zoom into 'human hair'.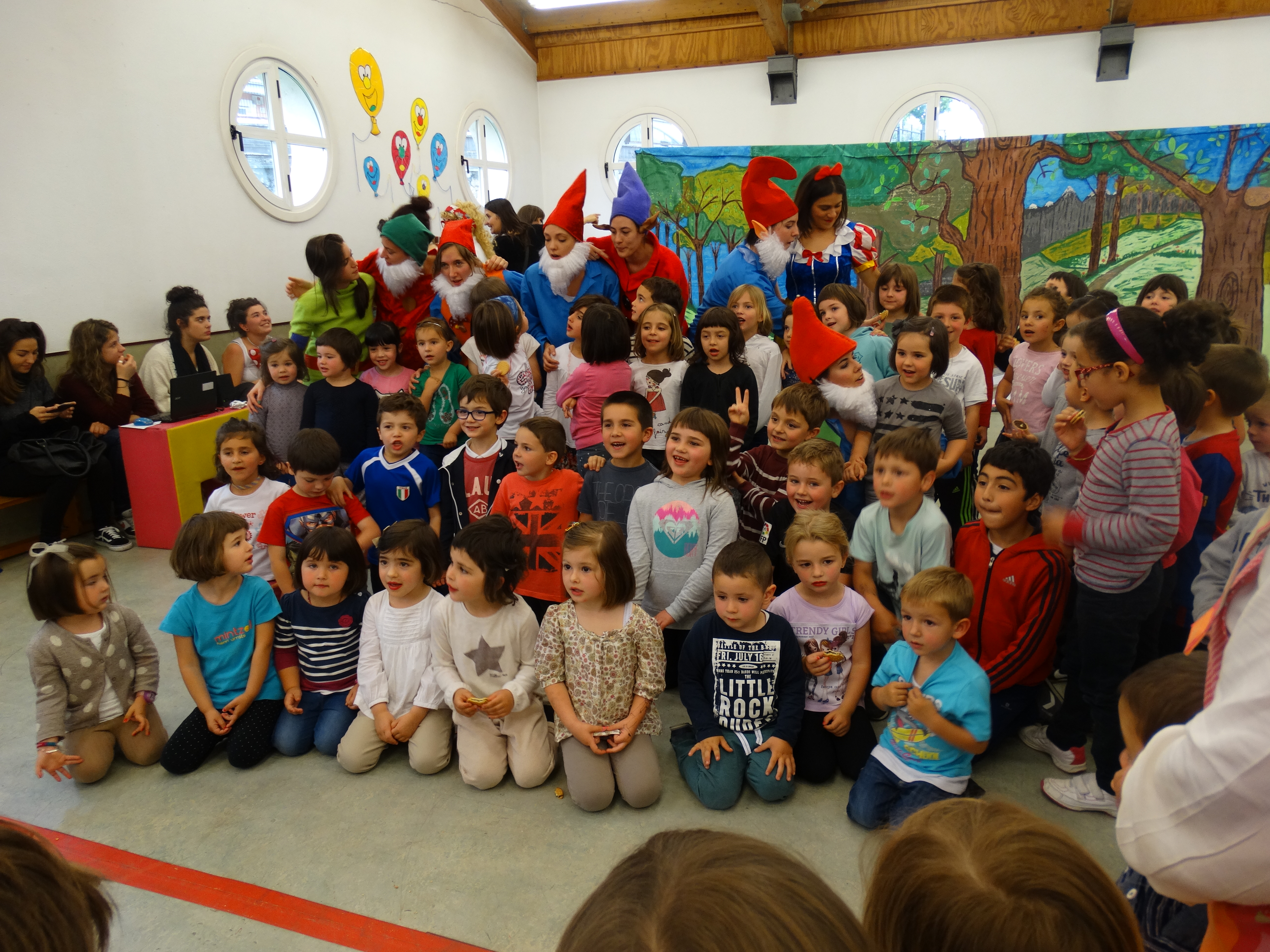
Zoom target: [158, 90, 164, 95].
